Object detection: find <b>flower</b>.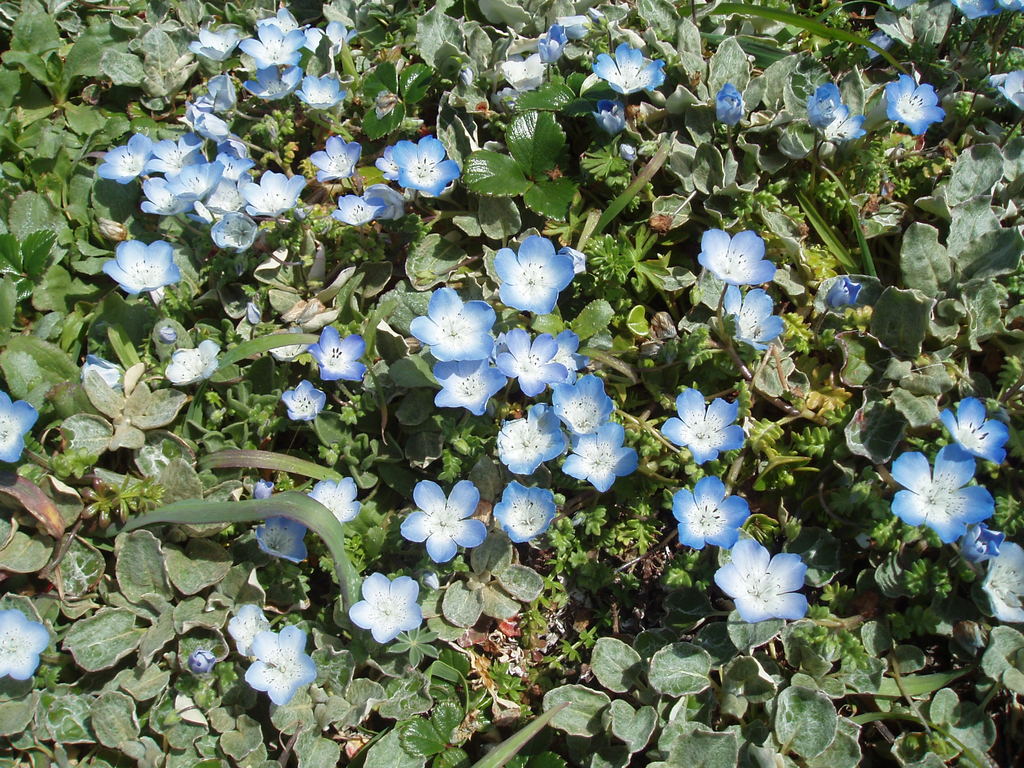
detection(104, 234, 186, 301).
